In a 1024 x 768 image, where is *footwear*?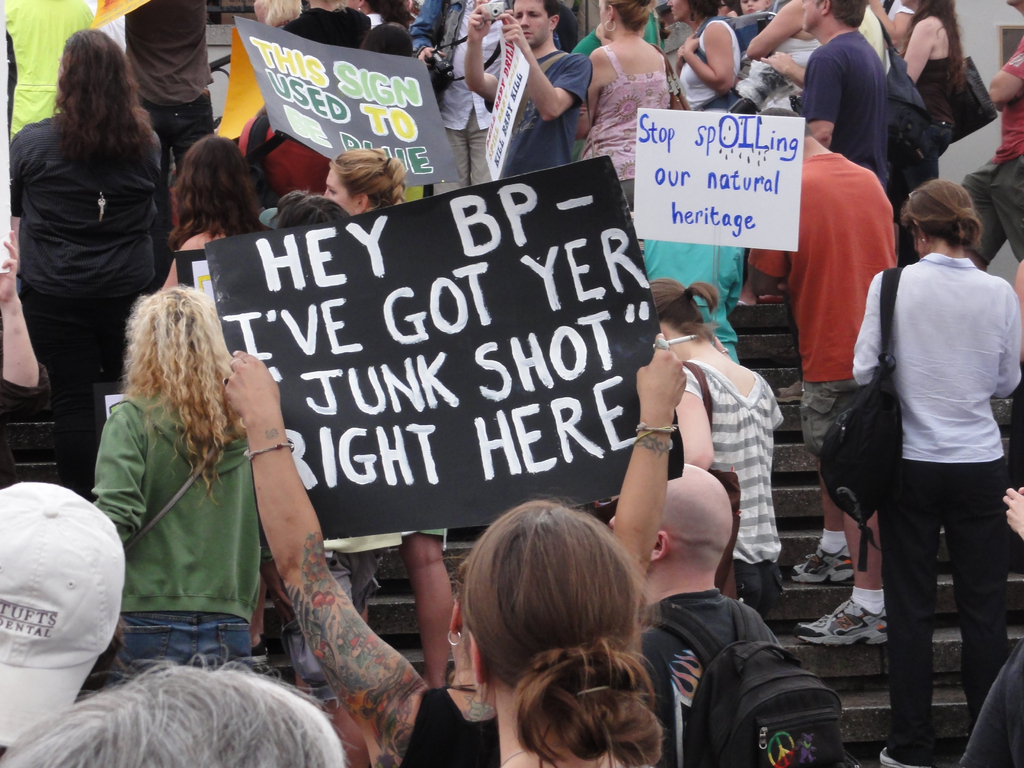
(x1=785, y1=548, x2=854, y2=585).
